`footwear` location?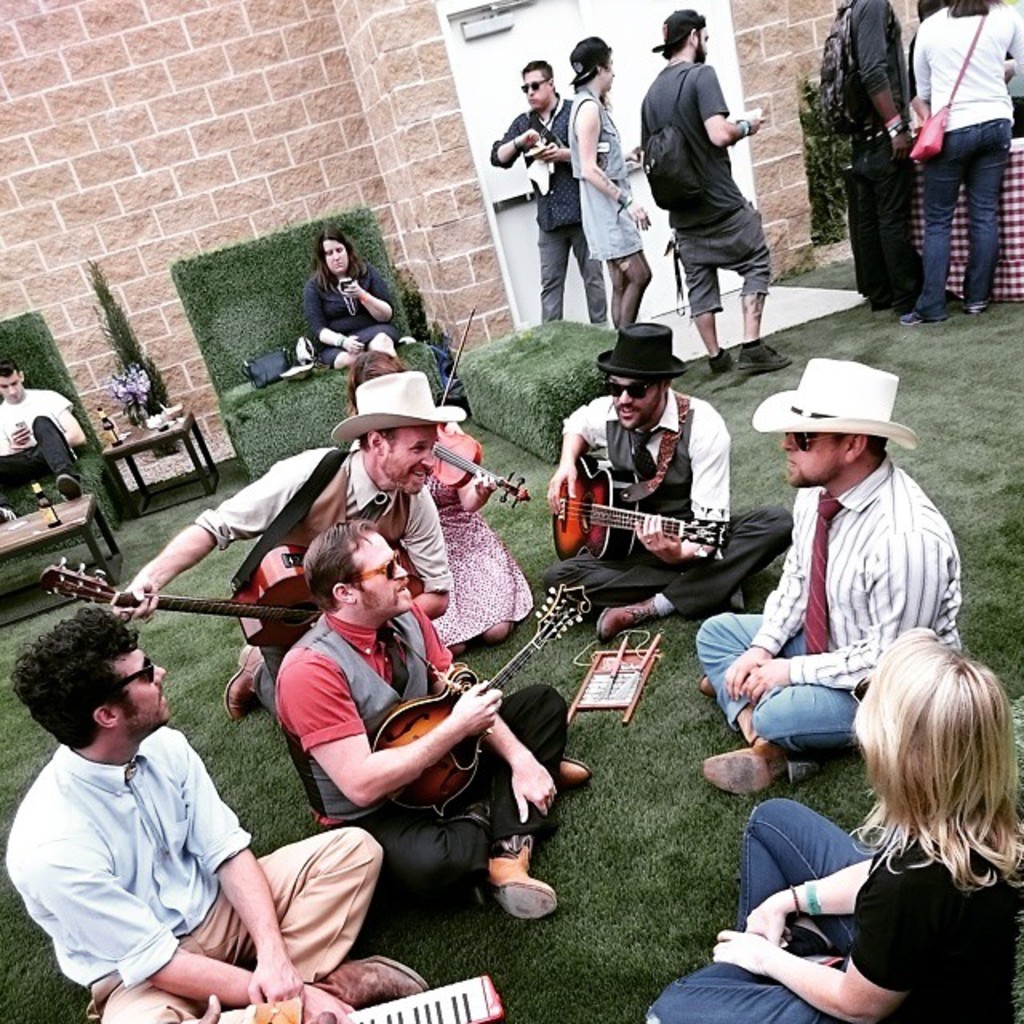
rect(734, 339, 795, 381)
